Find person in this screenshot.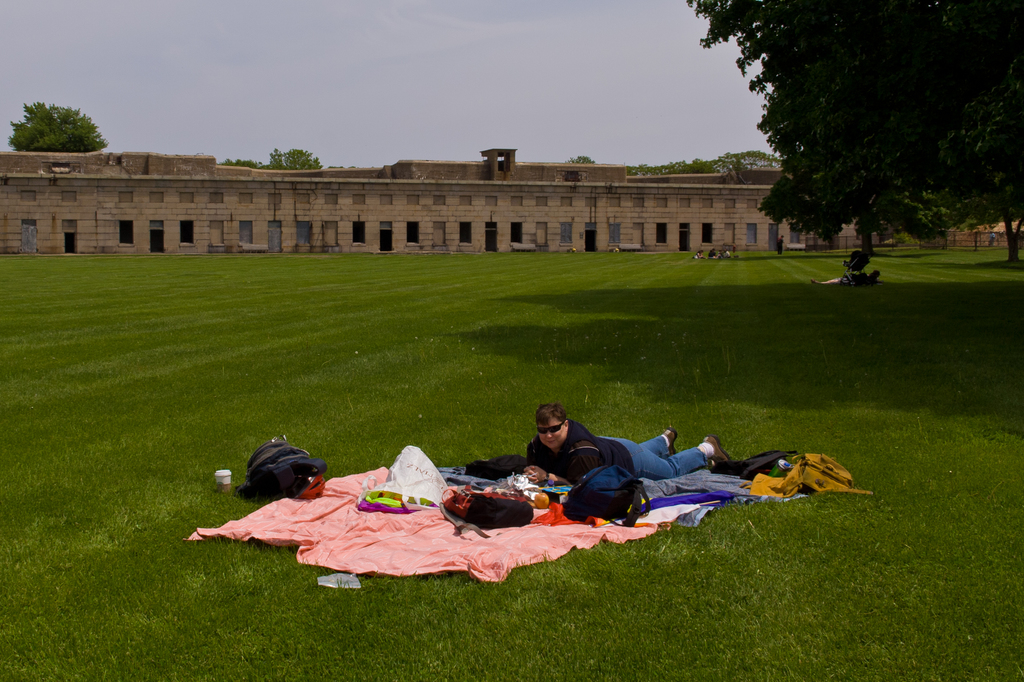
The bounding box for person is detection(520, 398, 737, 479).
